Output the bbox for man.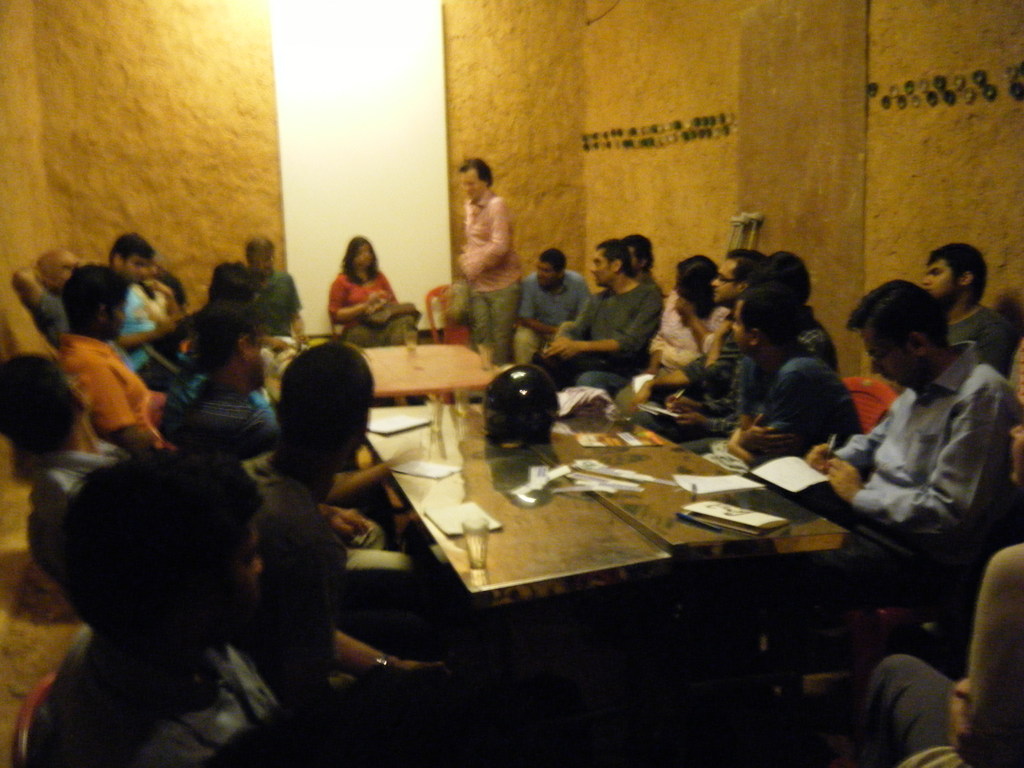
rect(517, 244, 591, 367).
